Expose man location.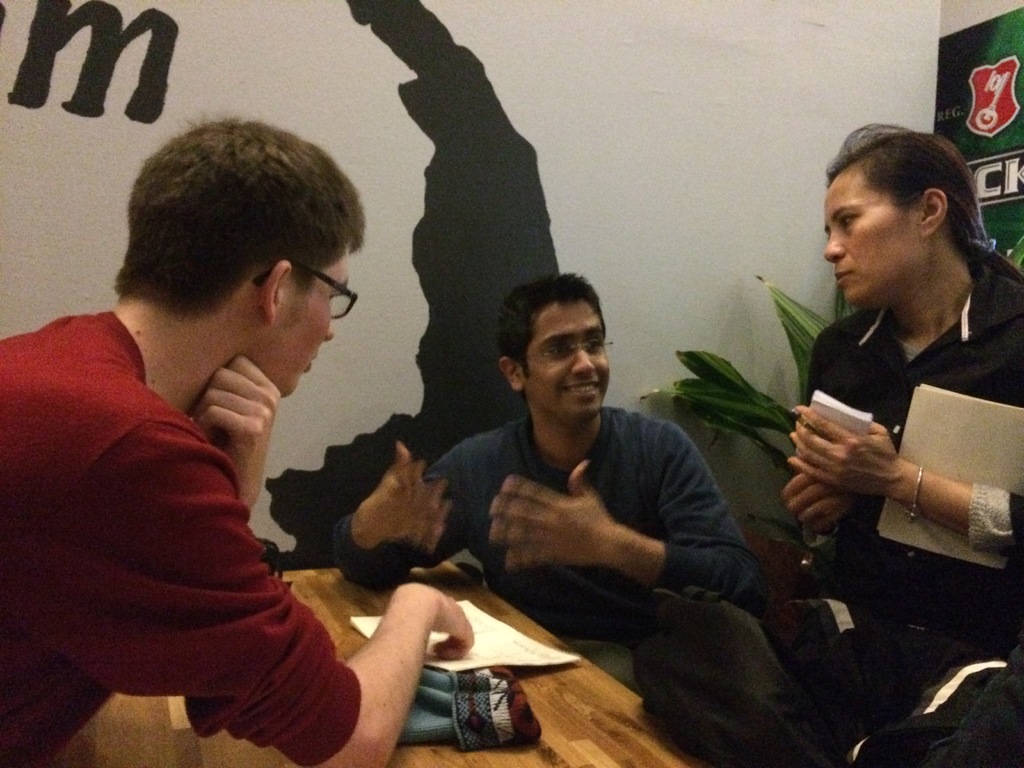
Exposed at <bbox>326, 271, 759, 688</bbox>.
